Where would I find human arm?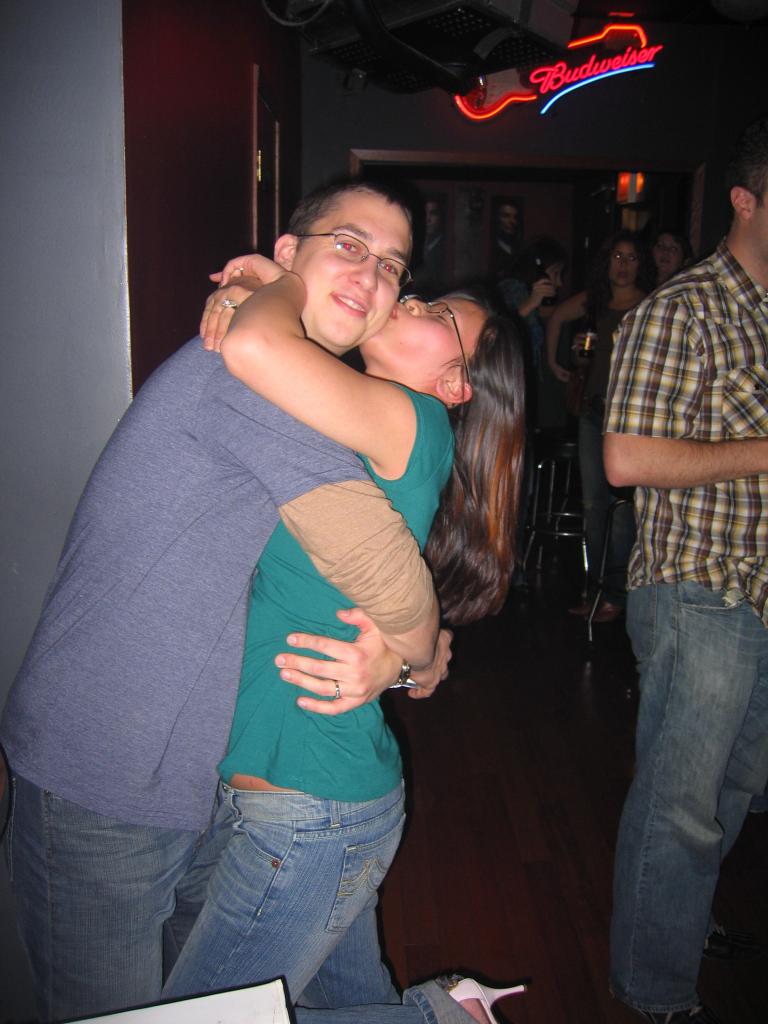
At region(198, 245, 419, 478).
